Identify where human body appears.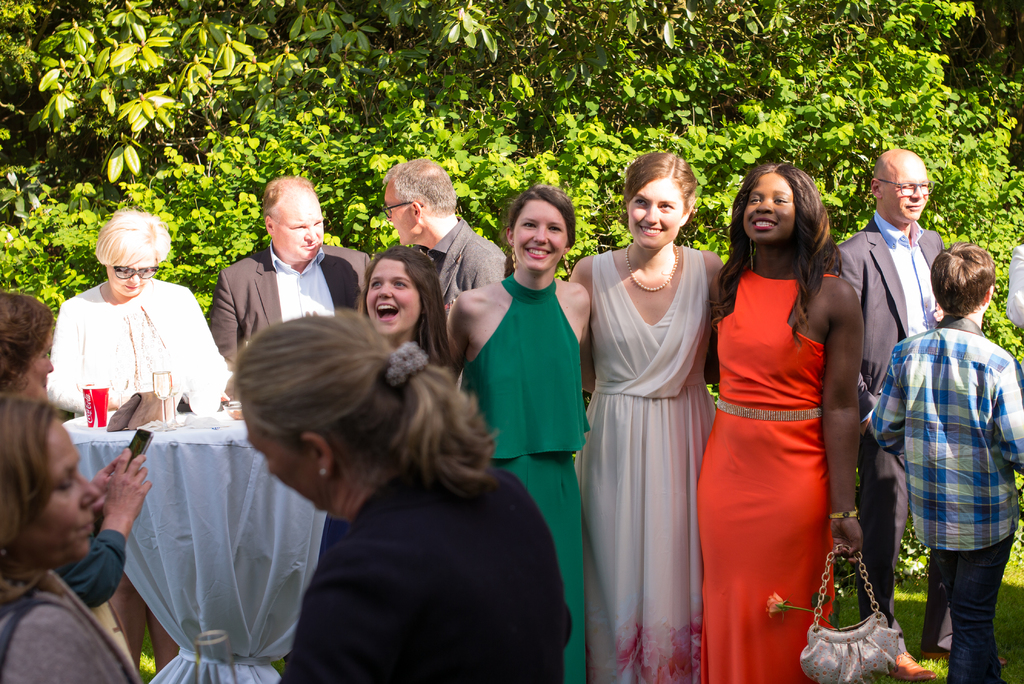
Appears at <region>0, 569, 141, 683</region>.
